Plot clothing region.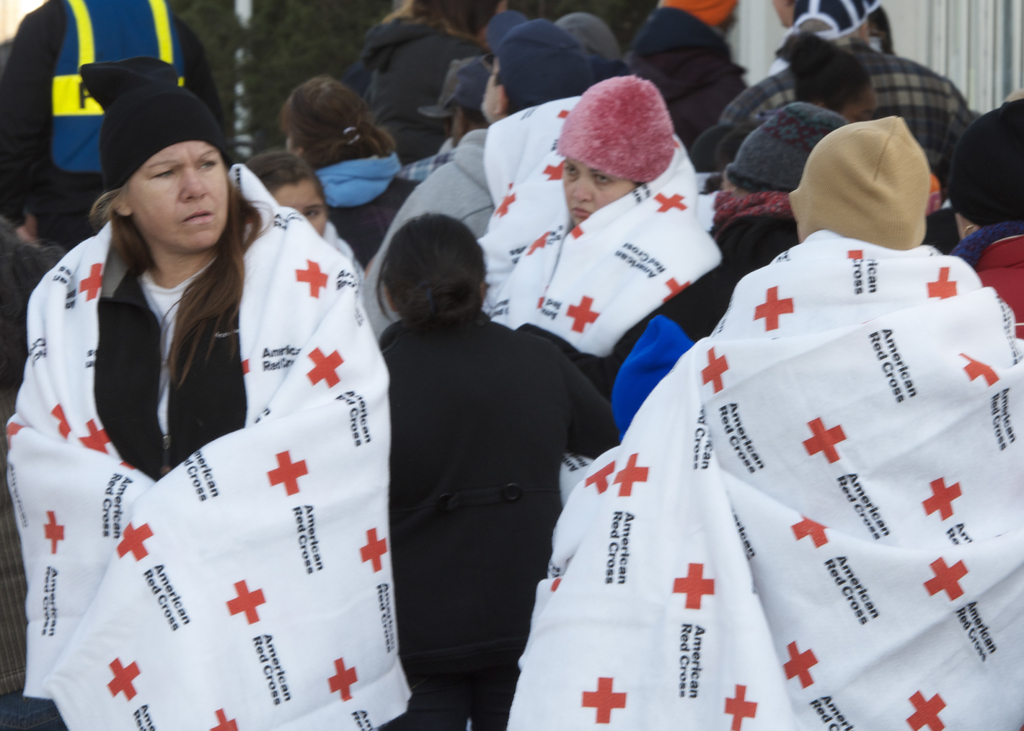
Plotted at 314, 147, 423, 261.
